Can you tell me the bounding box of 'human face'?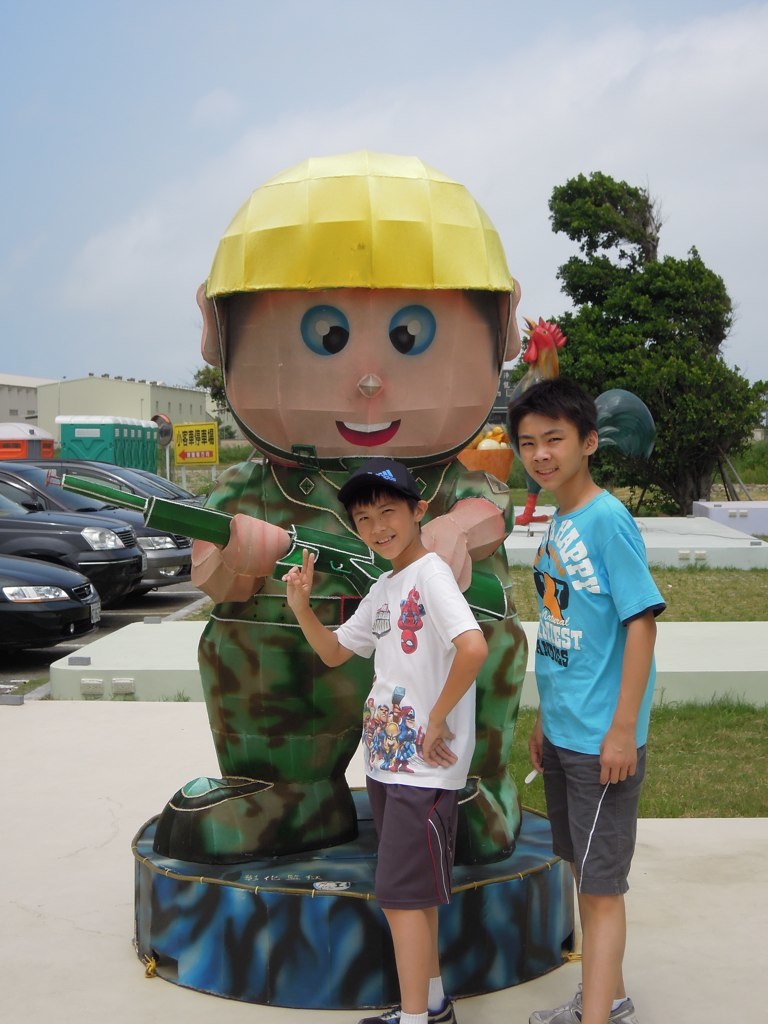
Rect(226, 287, 497, 468).
